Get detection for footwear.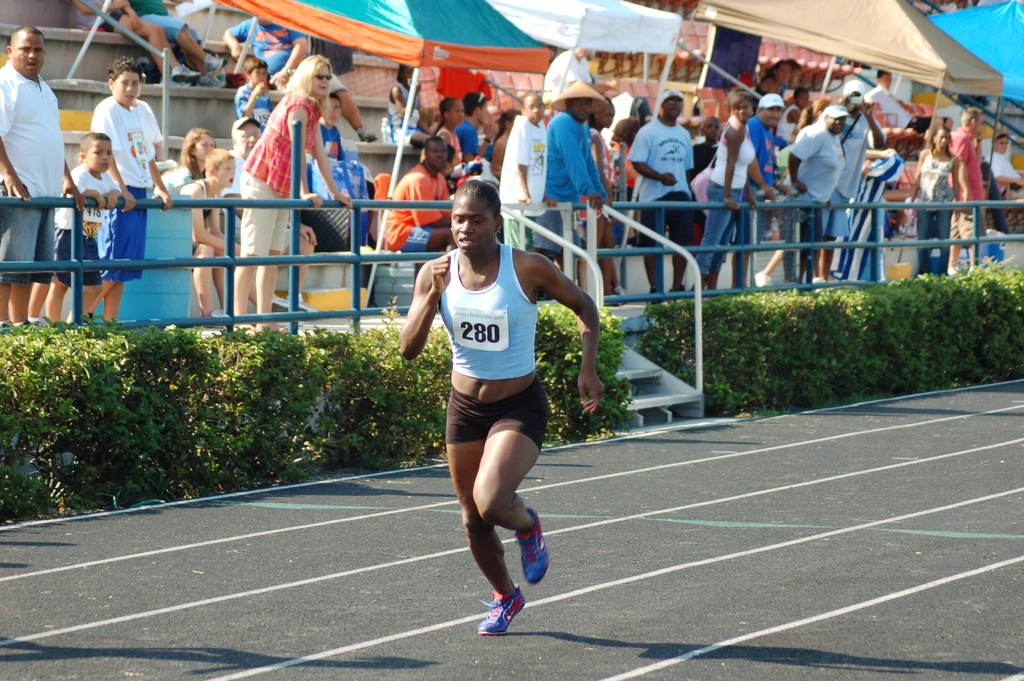
Detection: (814,276,831,299).
